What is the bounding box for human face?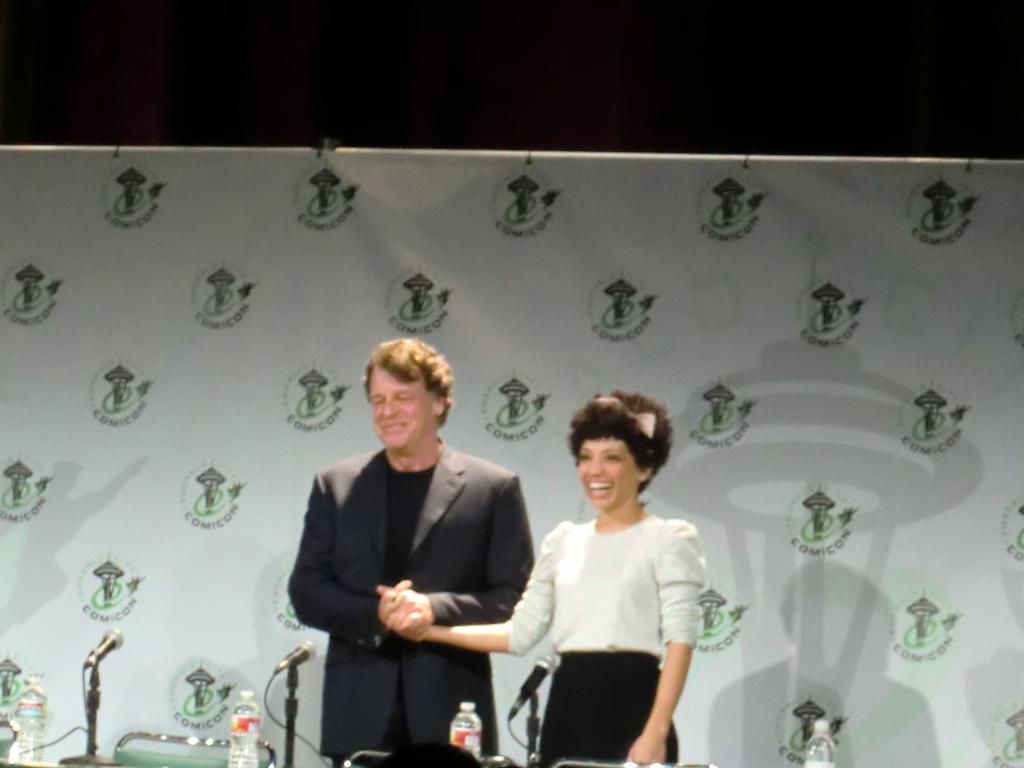
l=576, t=440, r=639, b=511.
